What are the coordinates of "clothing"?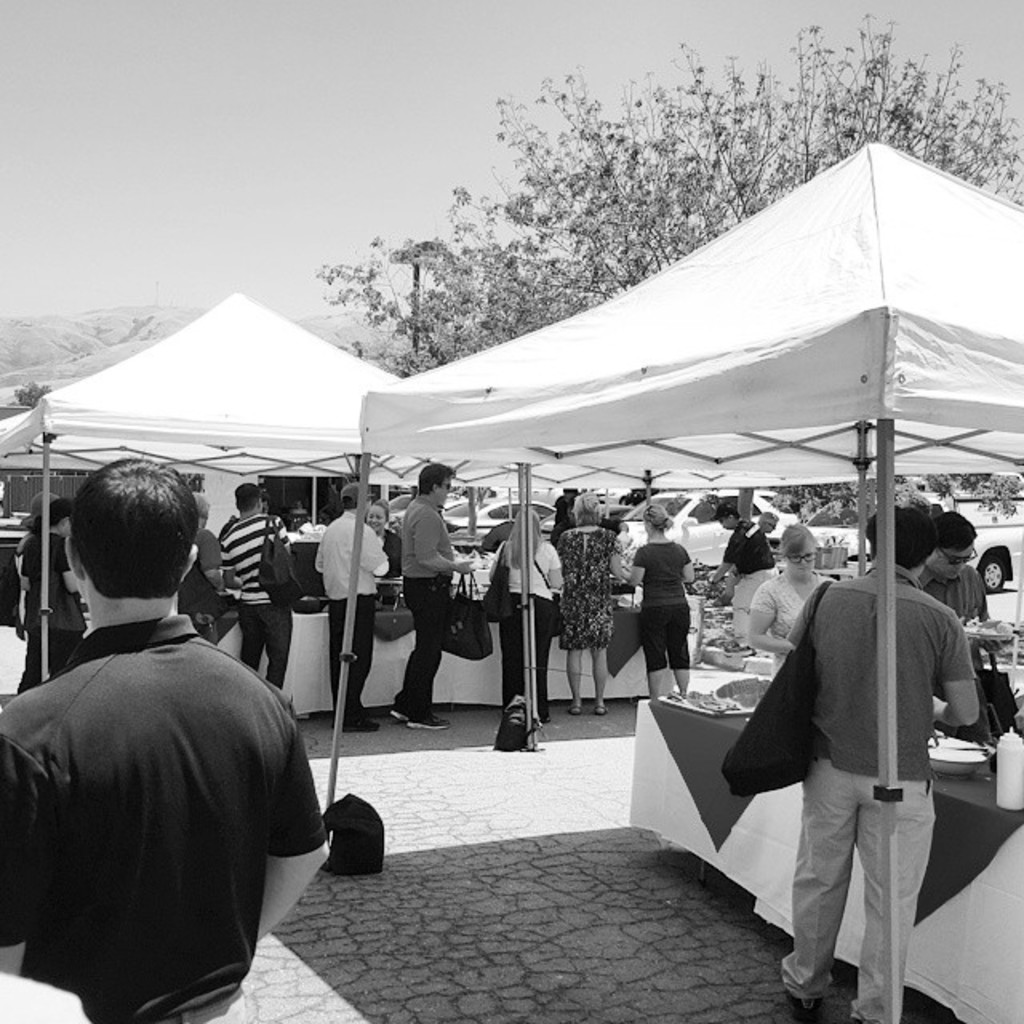
l=10, t=528, r=93, b=678.
